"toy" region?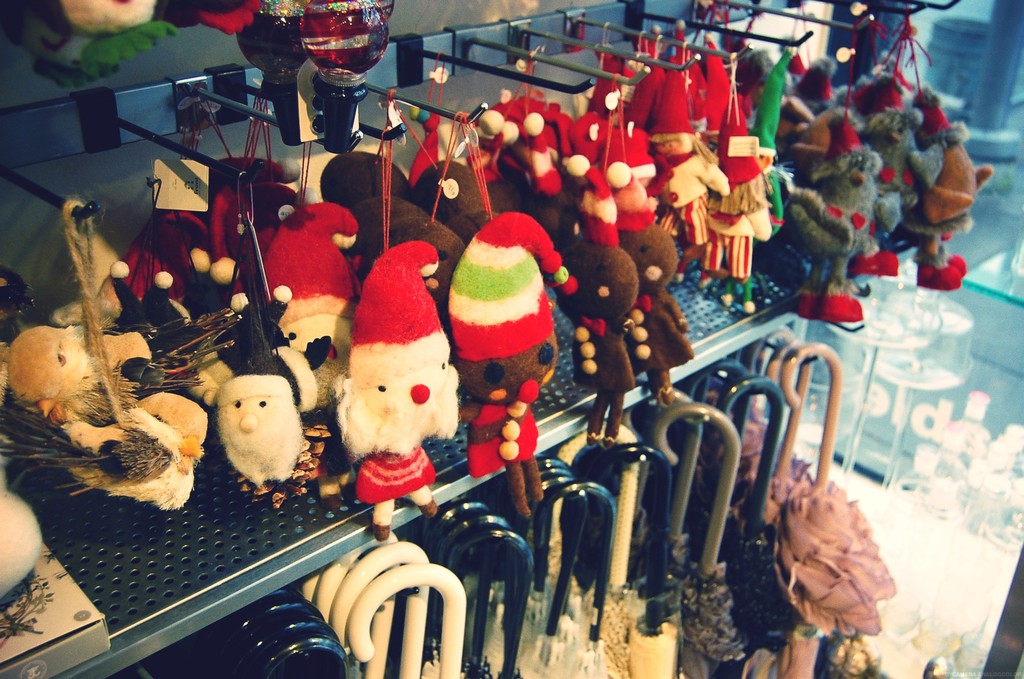
BBox(1, 321, 147, 420)
